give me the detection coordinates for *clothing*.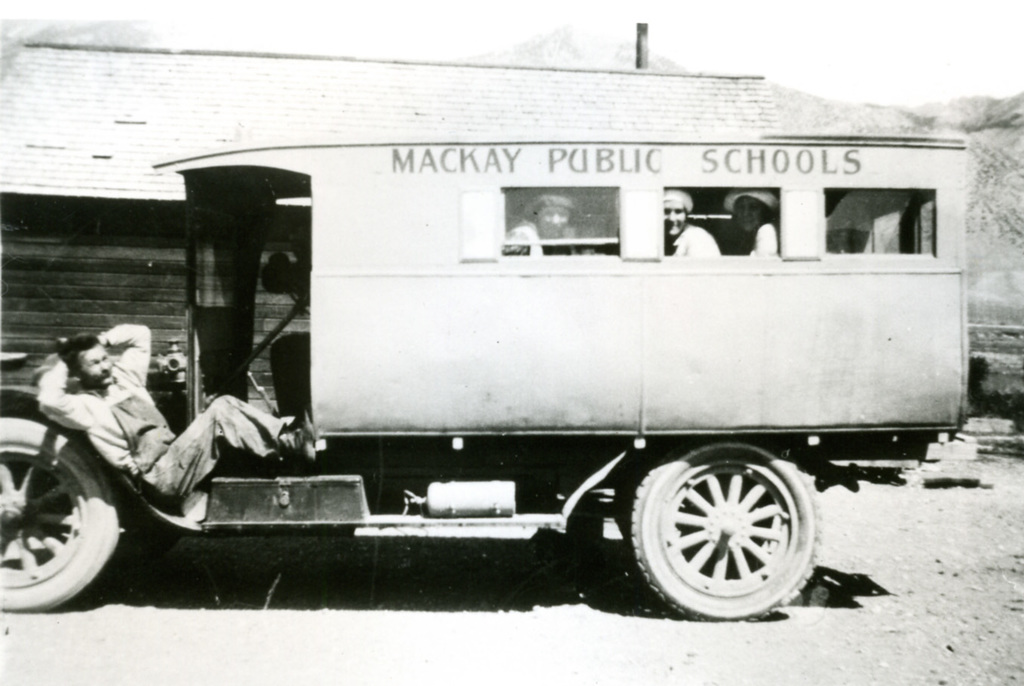
left=745, top=224, right=780, bottom=257.
